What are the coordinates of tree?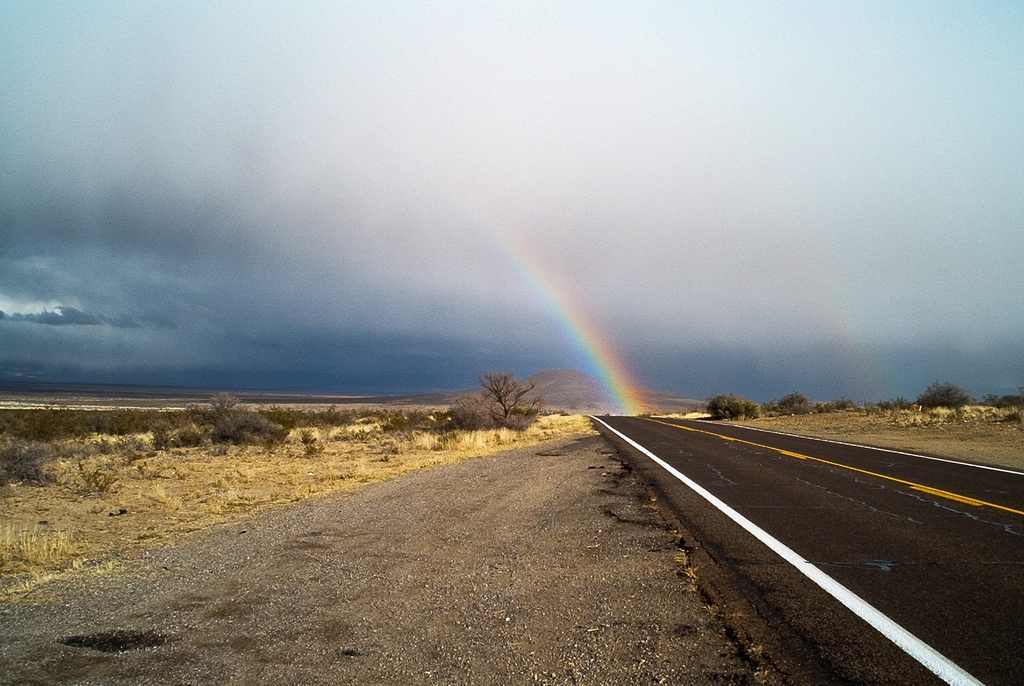
<bbox>442, 371, 545, 430</bbox>.
